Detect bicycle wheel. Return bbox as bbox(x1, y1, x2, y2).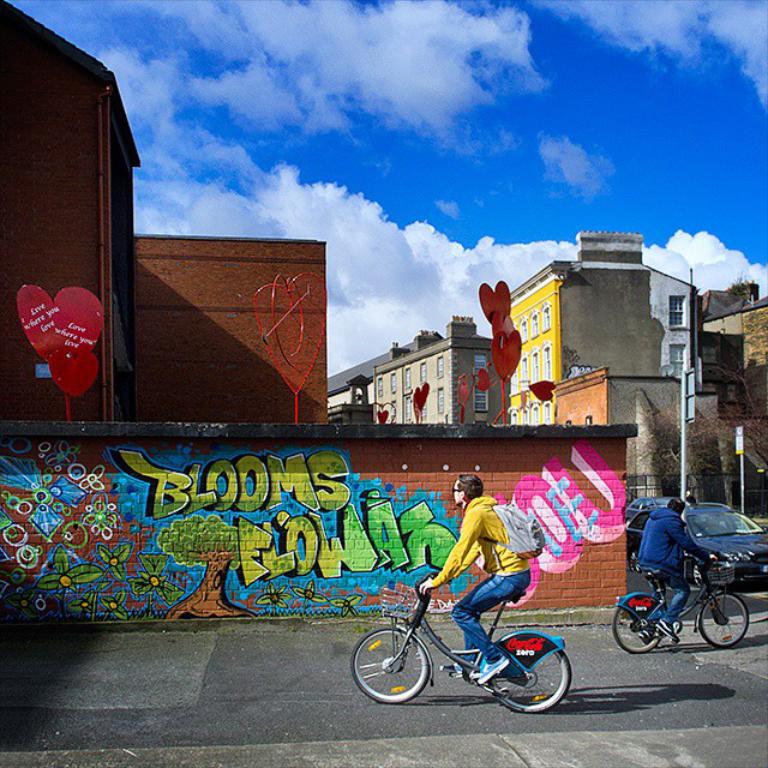
bbox(350, 624, 427, 704).
